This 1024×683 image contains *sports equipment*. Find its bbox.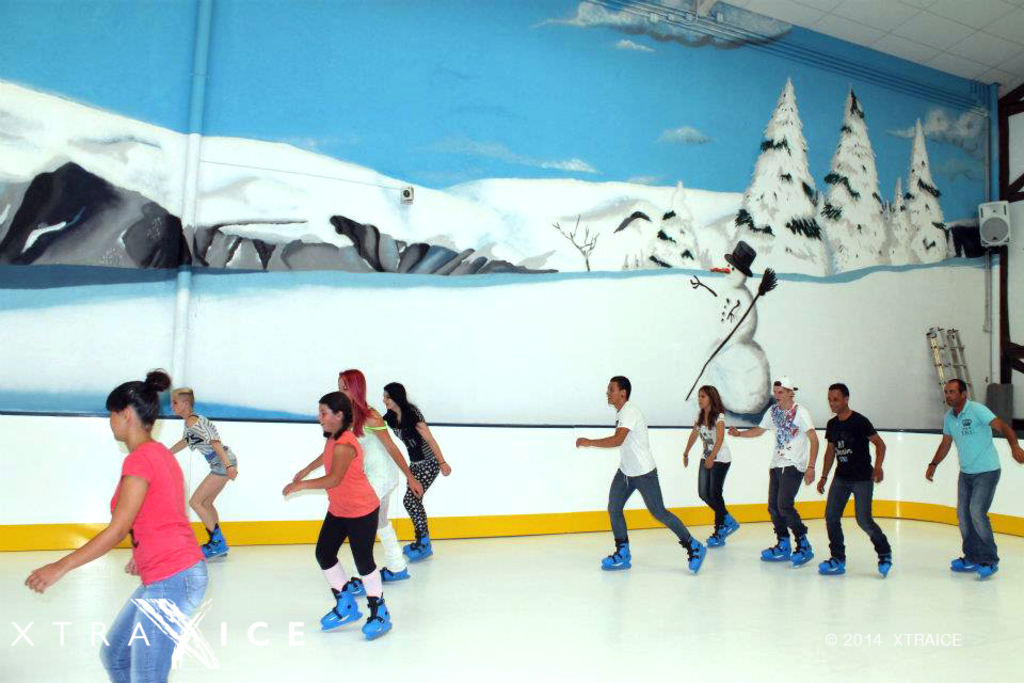
Rect(345, 575, 362, 599).
